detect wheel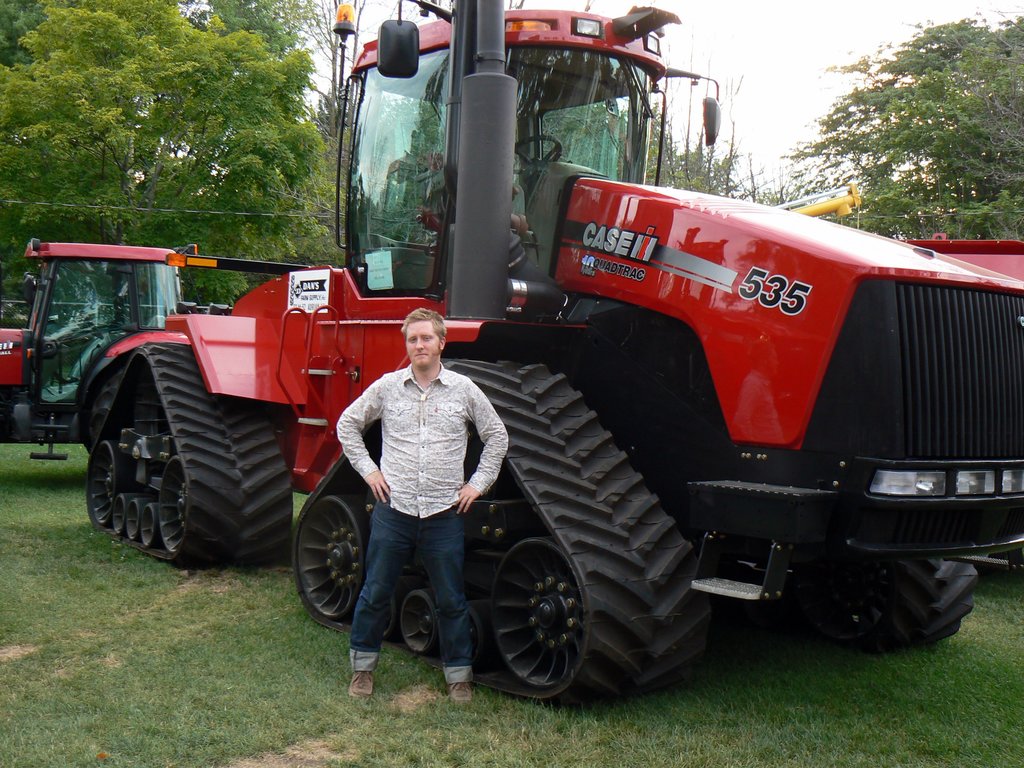
{"x1": 465, "y1": 600, "x2": 504, "y2": 673}
